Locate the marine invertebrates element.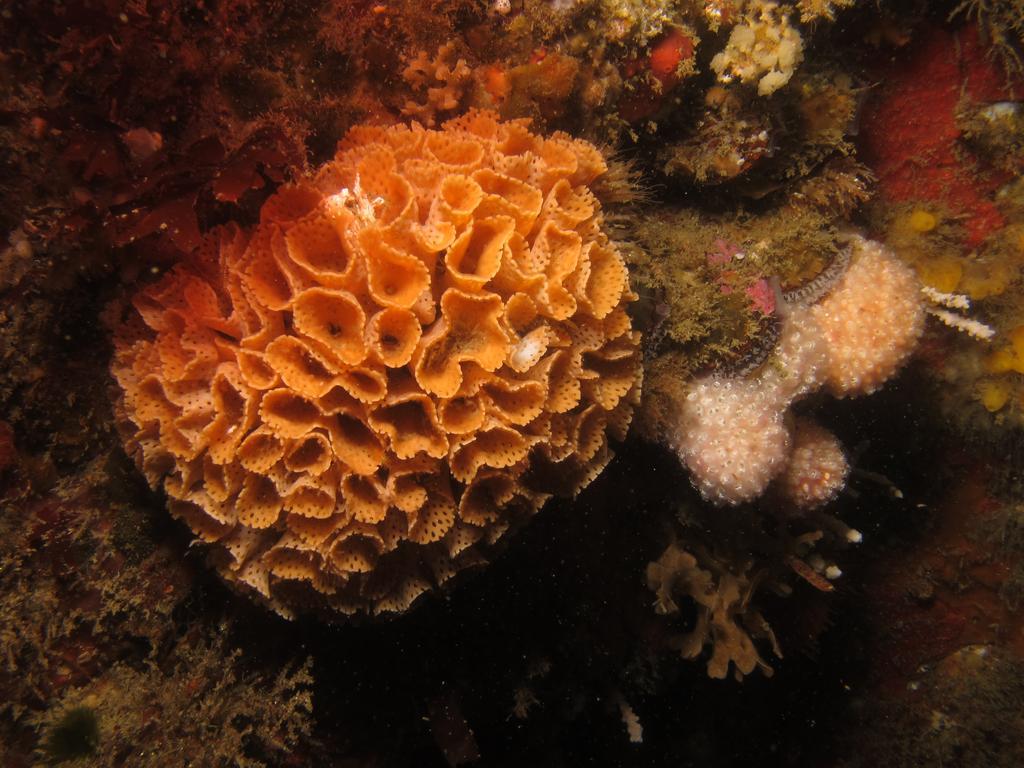
Element bbox: l=703, t=0, r=821, b=98.
